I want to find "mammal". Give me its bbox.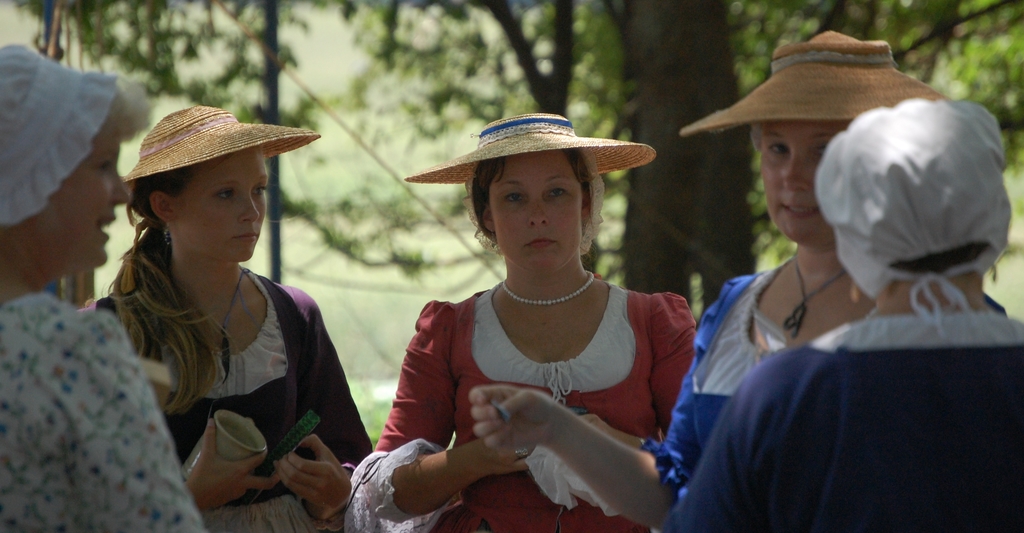
352:106:698:532.
